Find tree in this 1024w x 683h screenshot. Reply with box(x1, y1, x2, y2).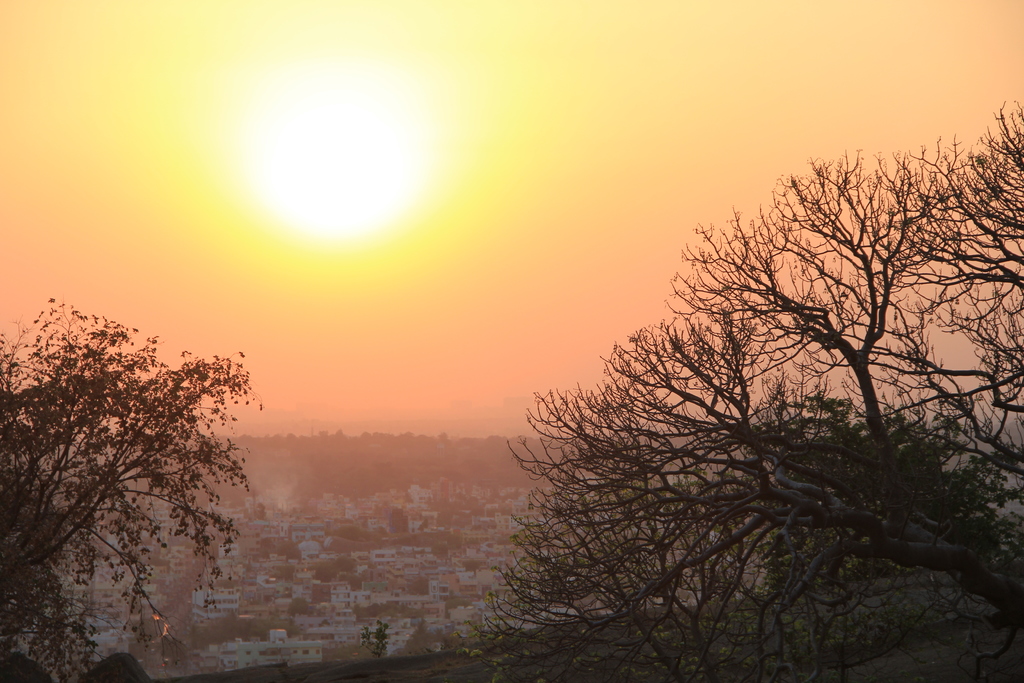
box(269, 538, 307, 563).
